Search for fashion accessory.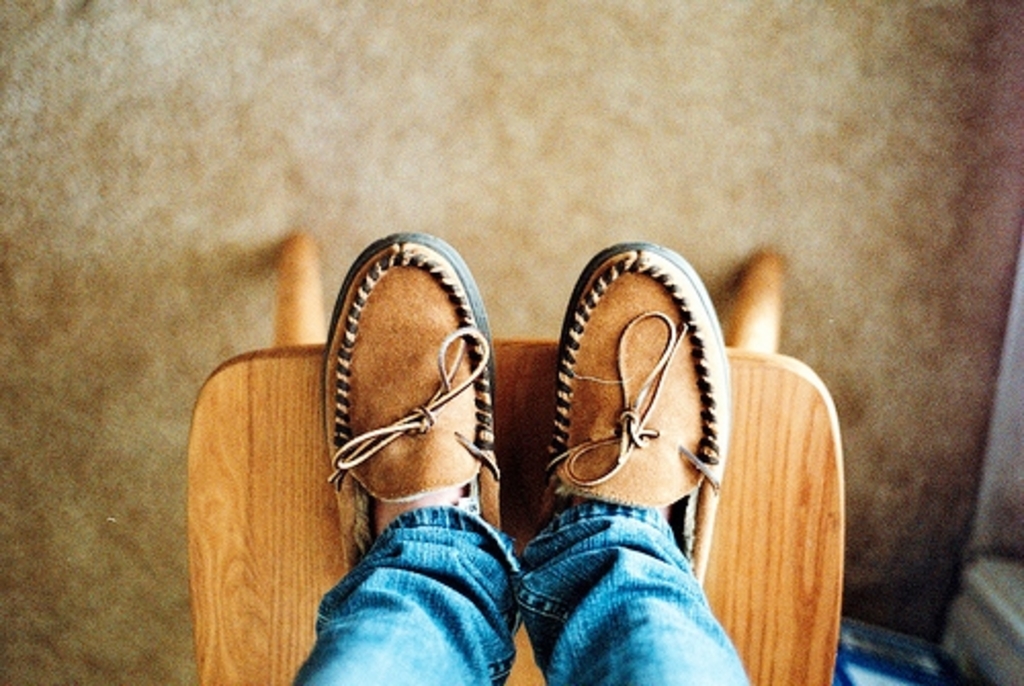
Found at rect(326, 227, 504, 575).
